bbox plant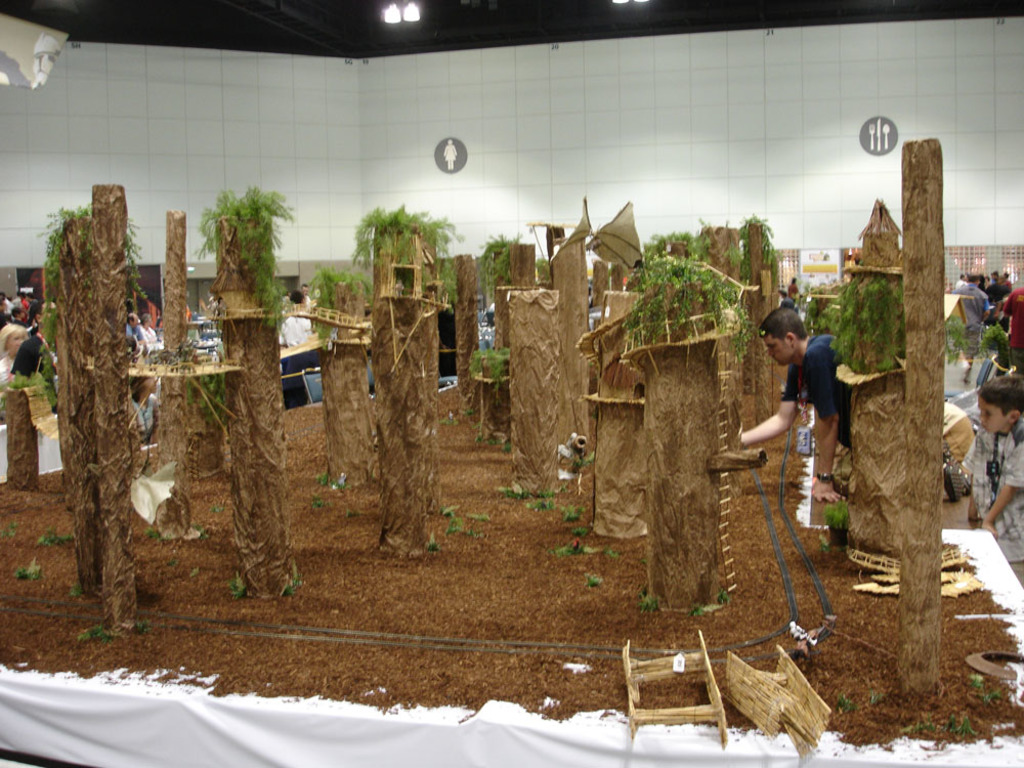
184,357,228,454
